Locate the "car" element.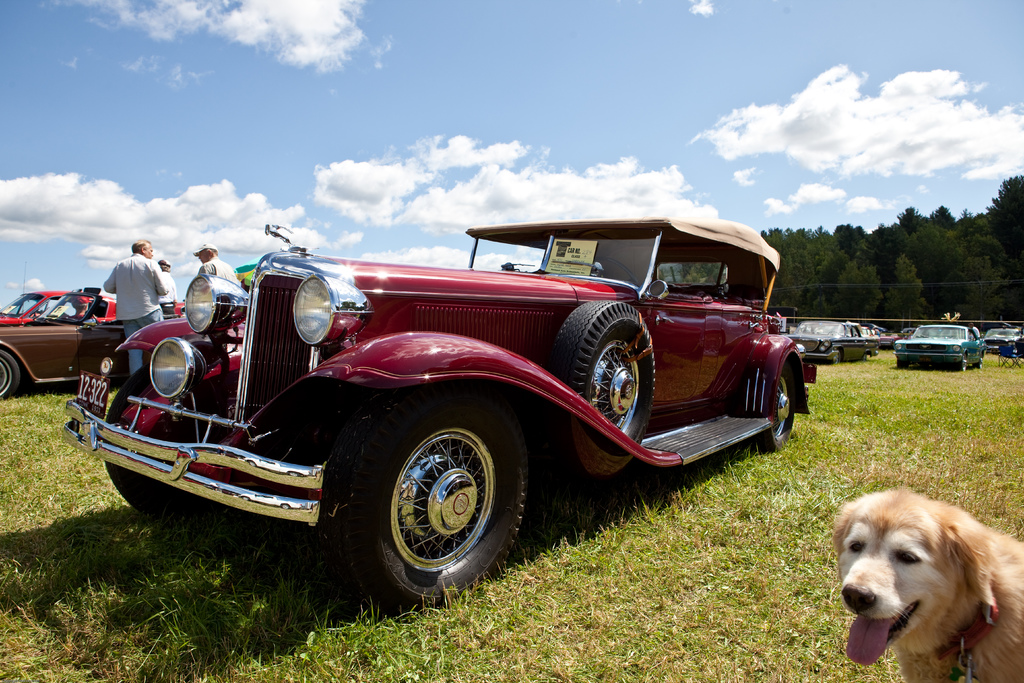
Element bbox: x1=0 y1=282 x2=172 y2=399.
